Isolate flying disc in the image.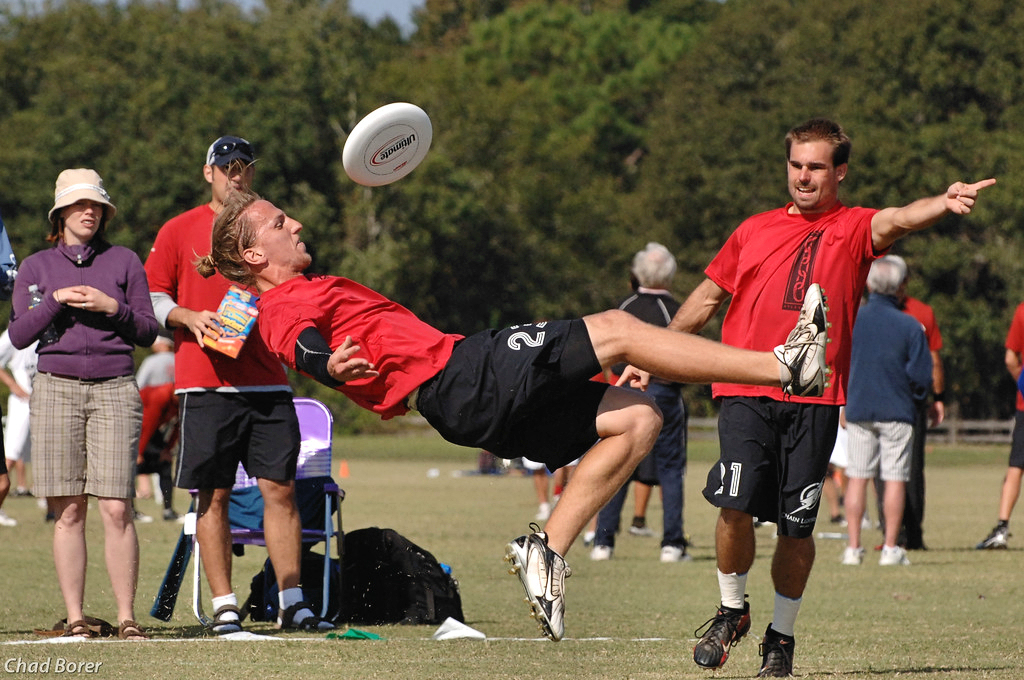
Isolated region: Rect(342, 102, 431, 188).
